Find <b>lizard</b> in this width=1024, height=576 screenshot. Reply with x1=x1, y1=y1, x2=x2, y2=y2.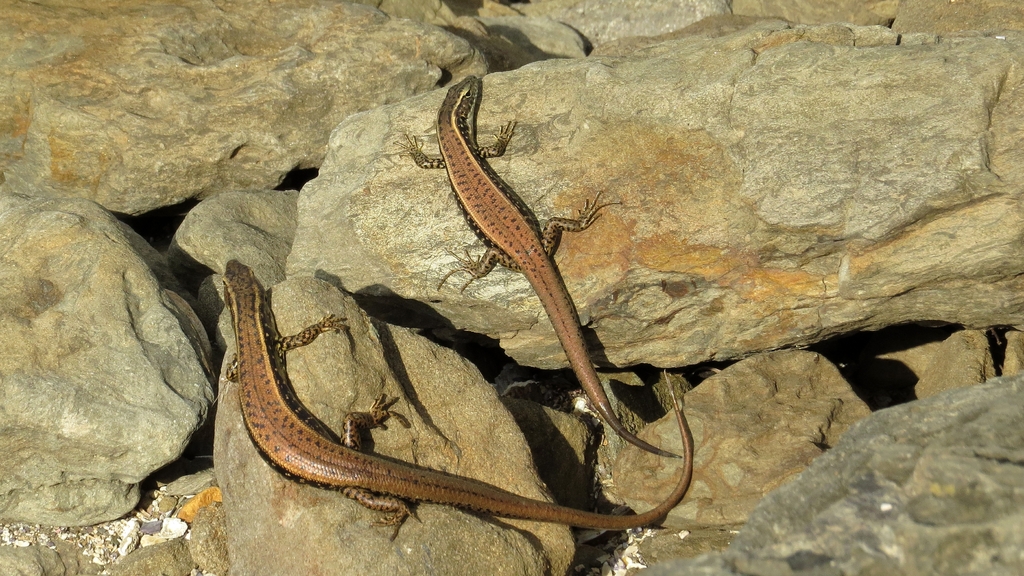
x1=213, y1=254, x2=713, y2=529.
